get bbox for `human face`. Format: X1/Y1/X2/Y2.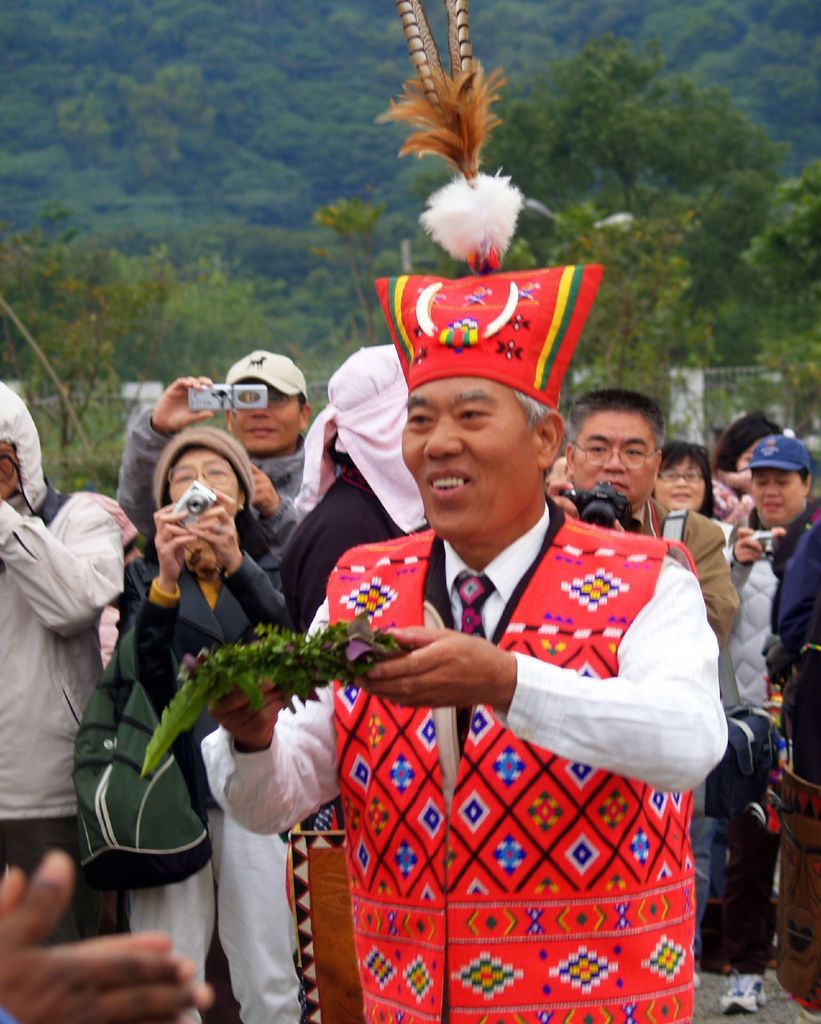
750/461/808/522.
